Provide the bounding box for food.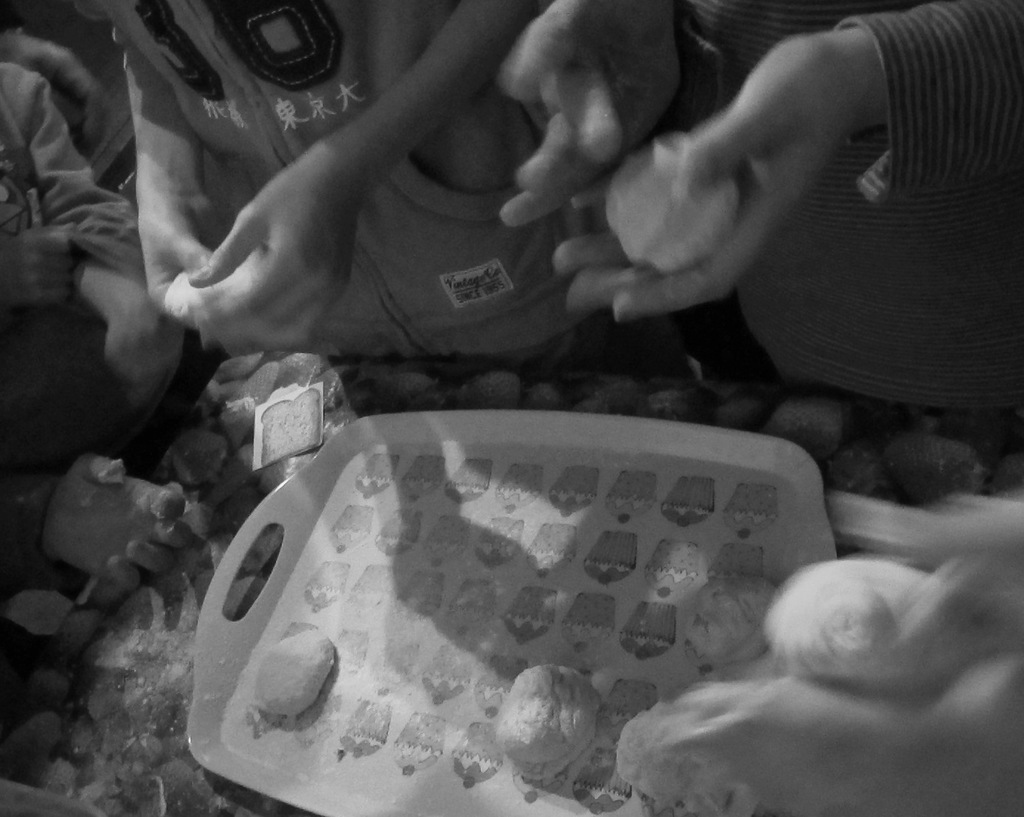
[x1=640, y1=566, x2=699, y2=599].
